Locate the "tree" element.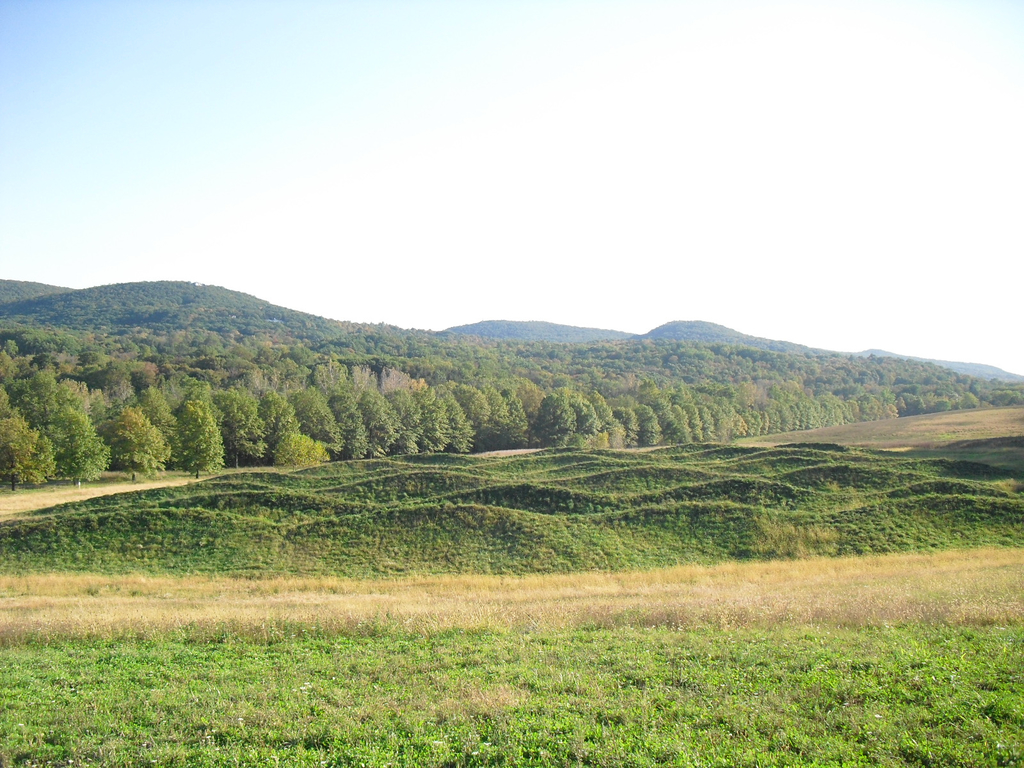
Element bbox: (x1=253, y1=373, x2=293, y2=465).
